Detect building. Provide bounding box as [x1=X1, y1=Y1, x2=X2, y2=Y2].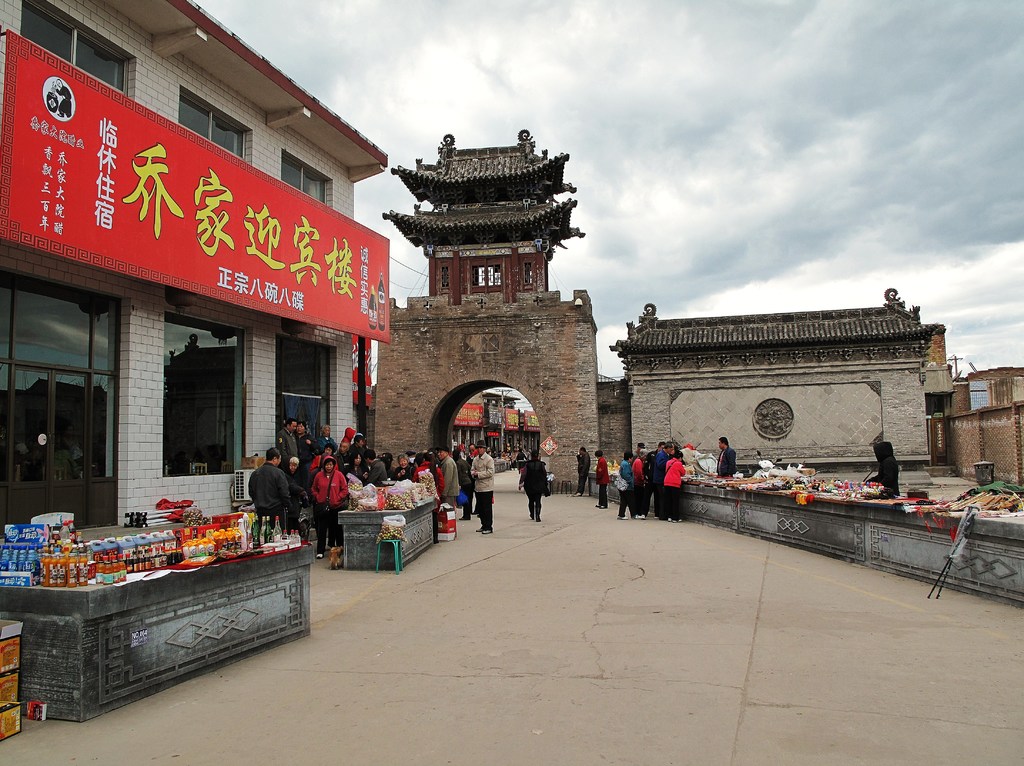
[x1=385, y1=134, x2=580, y2=303].
